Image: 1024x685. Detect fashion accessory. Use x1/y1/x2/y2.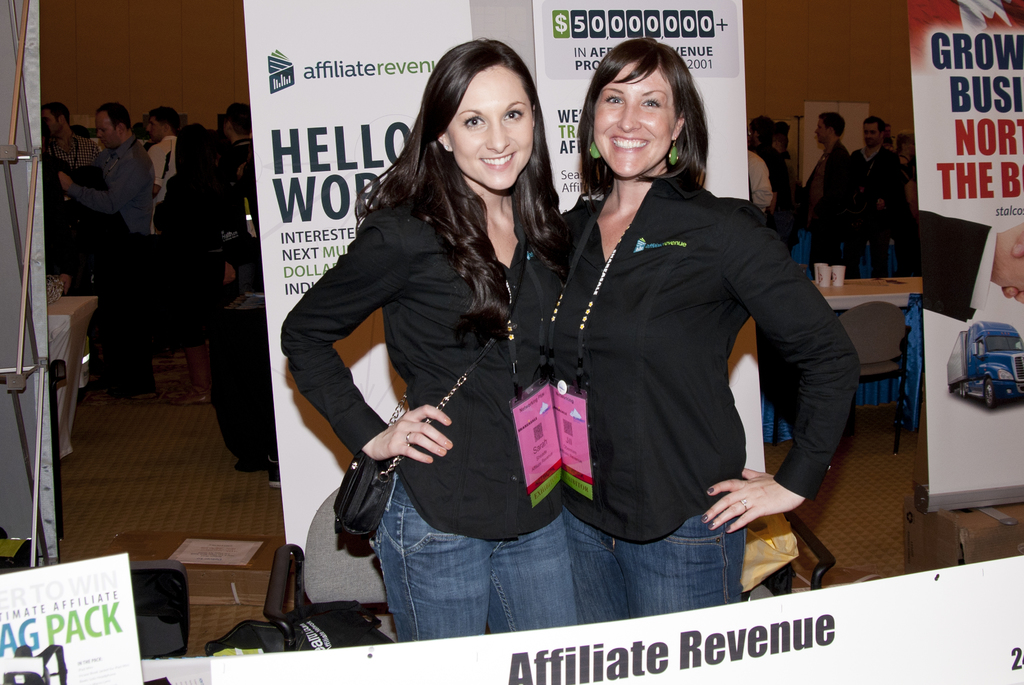
442/142/451/152.
